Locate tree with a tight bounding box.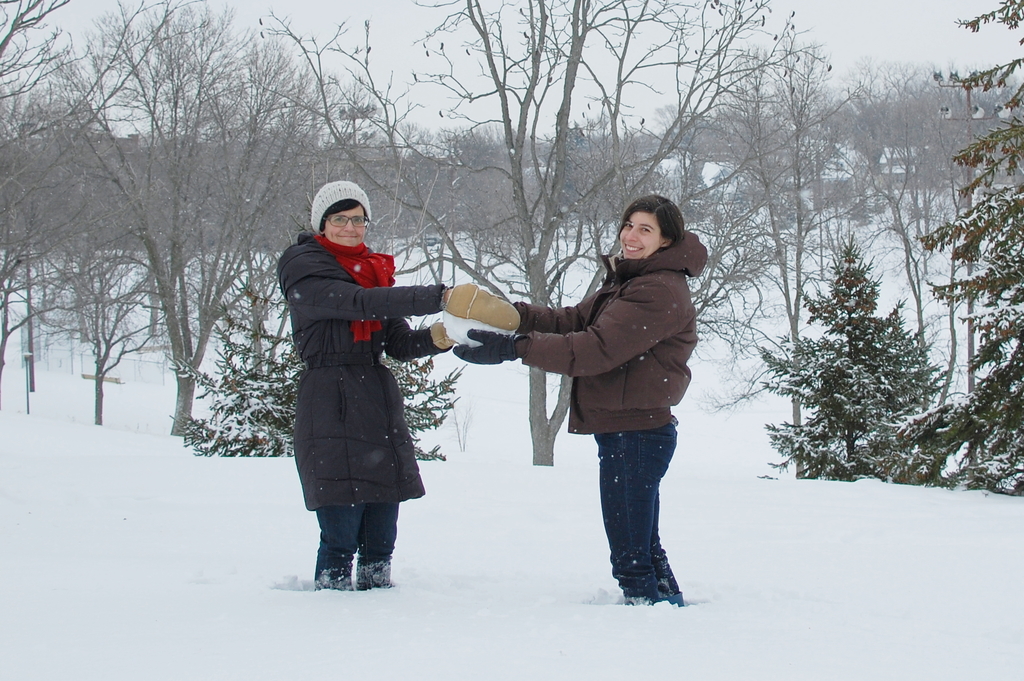
detection(252, 0, 842, 477).
